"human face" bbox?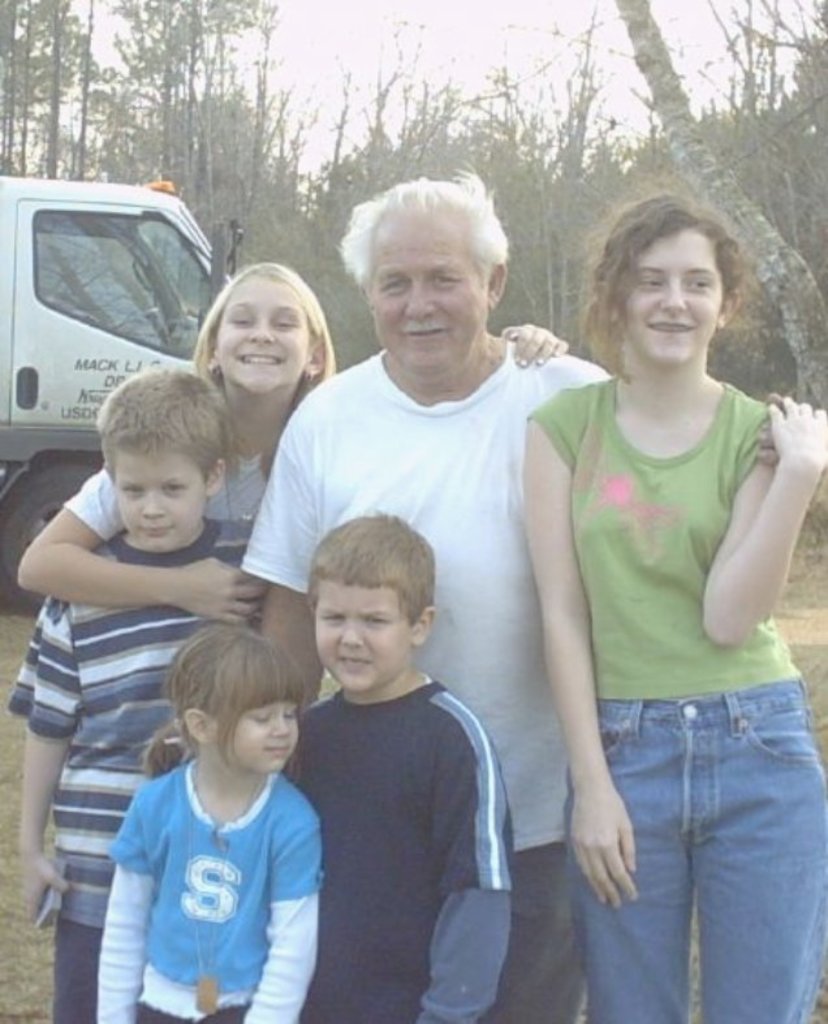
622 234 721 367
